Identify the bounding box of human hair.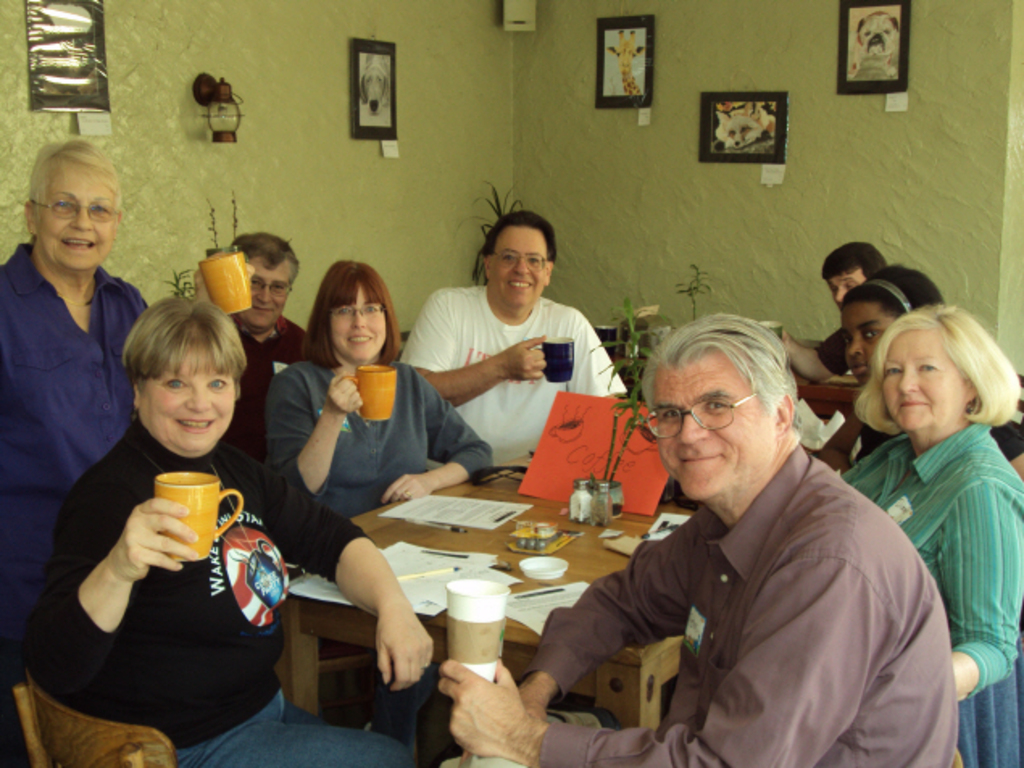
(642,315,795,426).
